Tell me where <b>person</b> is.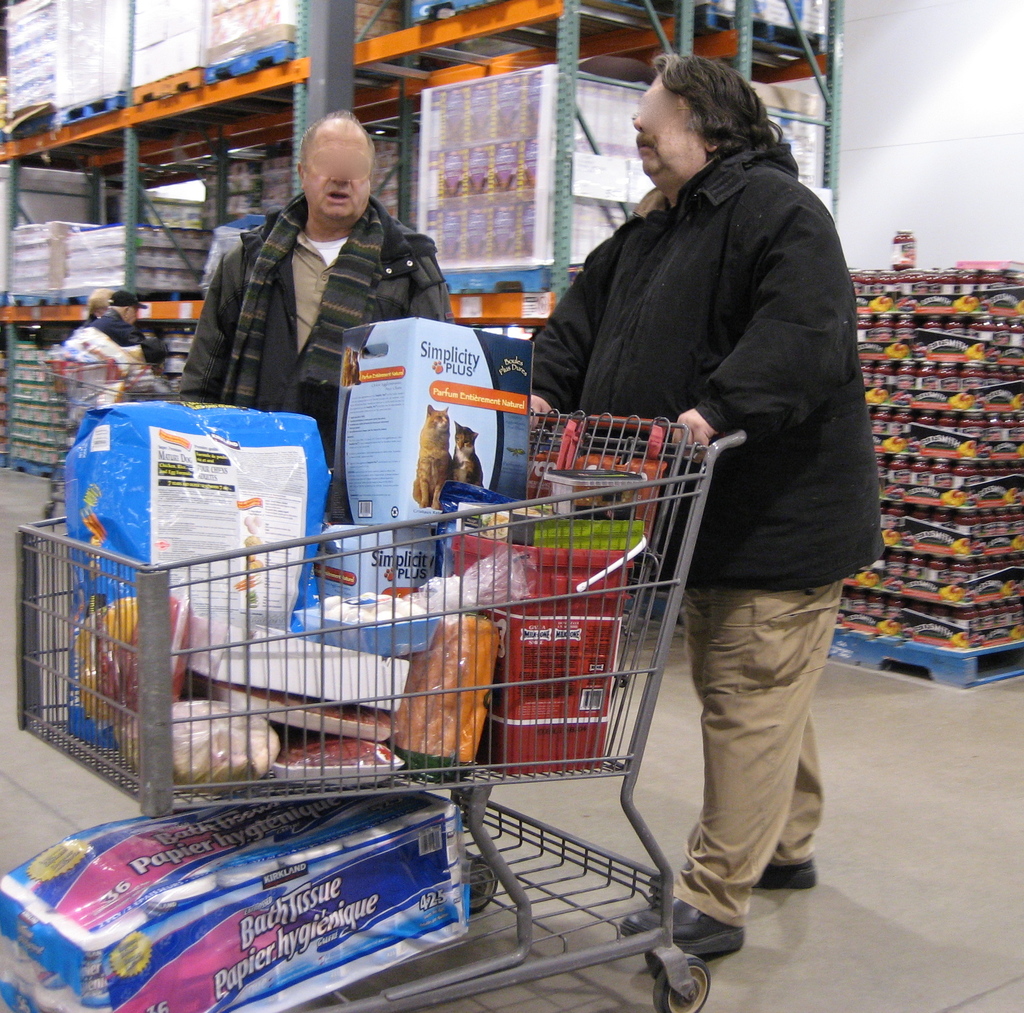
<b>person</b> is at left=526, top=42, right=877, bottom=963.
